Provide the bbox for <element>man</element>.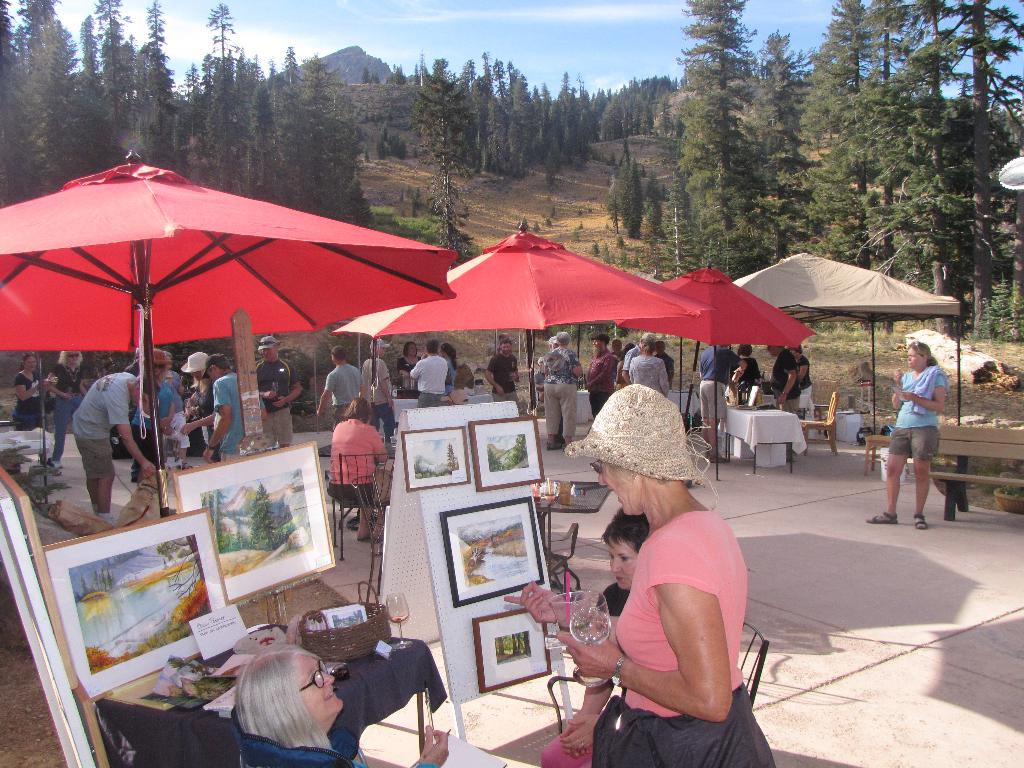
[202, 353, 268, 463].
